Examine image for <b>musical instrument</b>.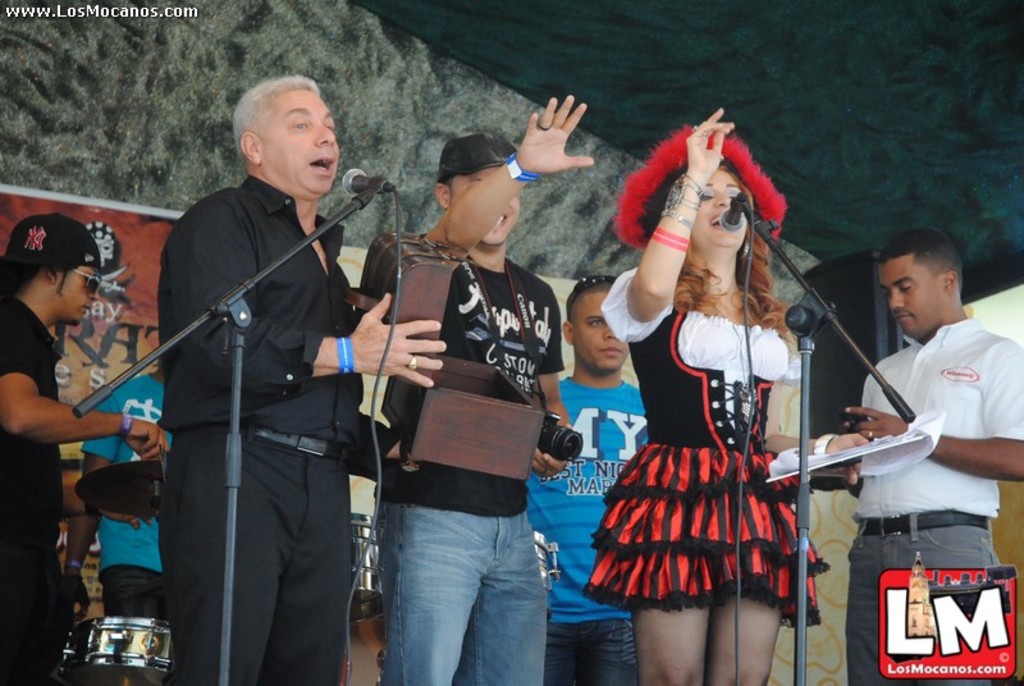
Examination result: Rect(526, 526, 564, 613).
